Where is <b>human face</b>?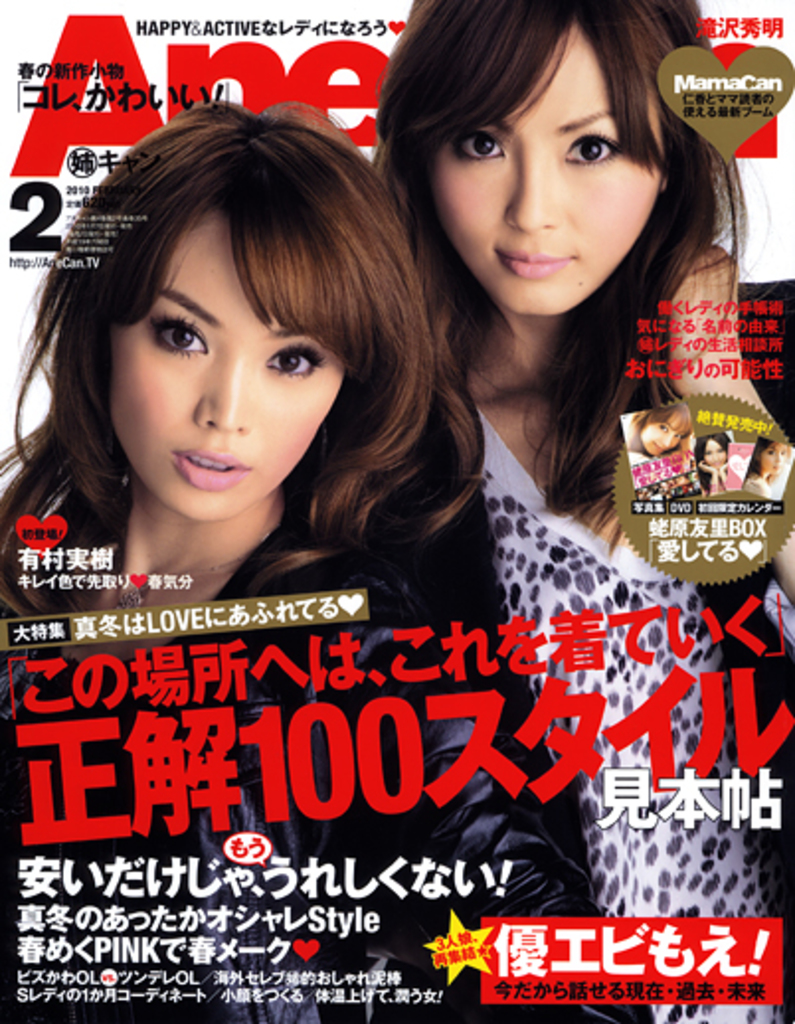
(x1=649, y1=423, x2=678, y2=451).
